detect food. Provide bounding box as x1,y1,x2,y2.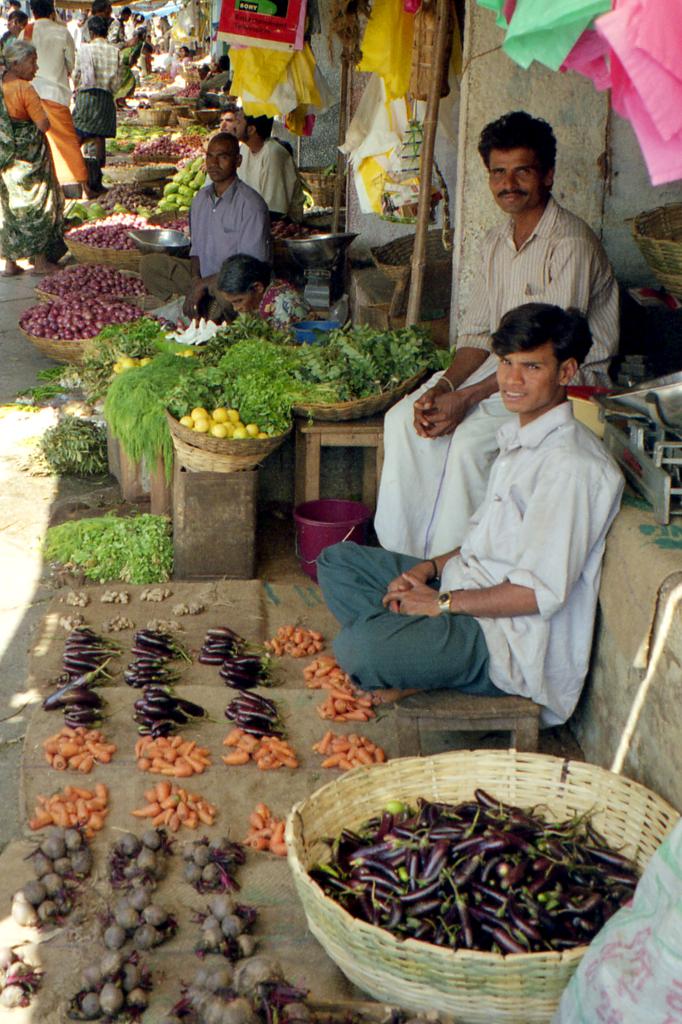
197,626,250,666.
